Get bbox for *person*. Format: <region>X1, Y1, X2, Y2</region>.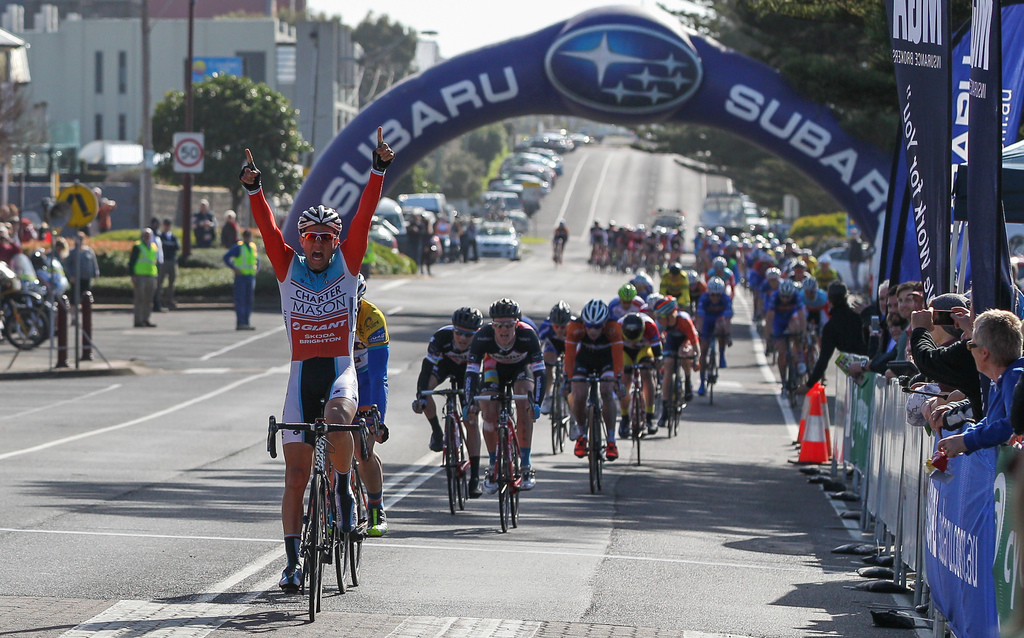
<region>691, 277, 730, 389</region>.
